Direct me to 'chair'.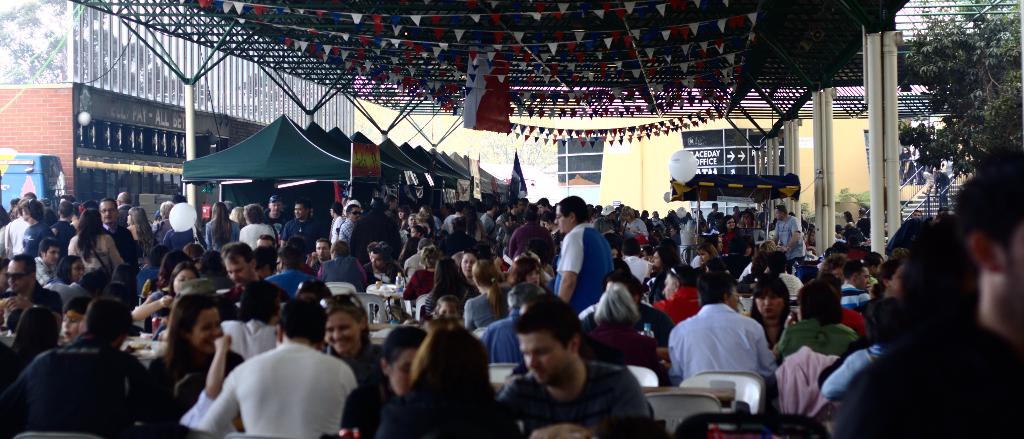
Direction: {"left": 323, "top": 281, "right": 358, "bottom": 302}.
